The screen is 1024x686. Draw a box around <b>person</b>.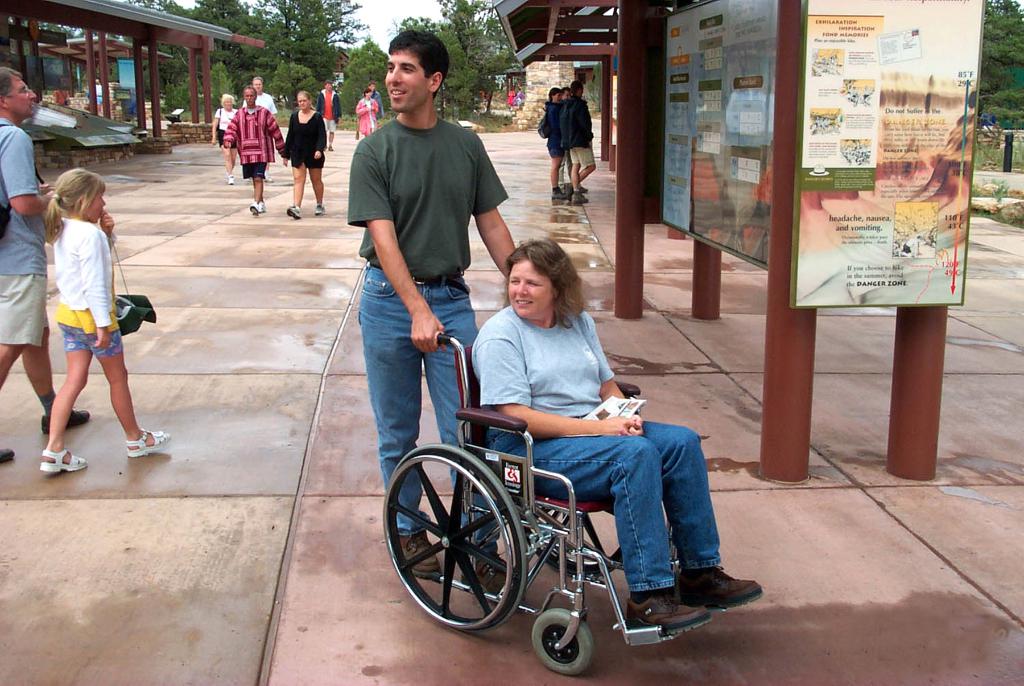
{"x1": 566, "y1": 81, "x2": 596, "y2": 205}.
